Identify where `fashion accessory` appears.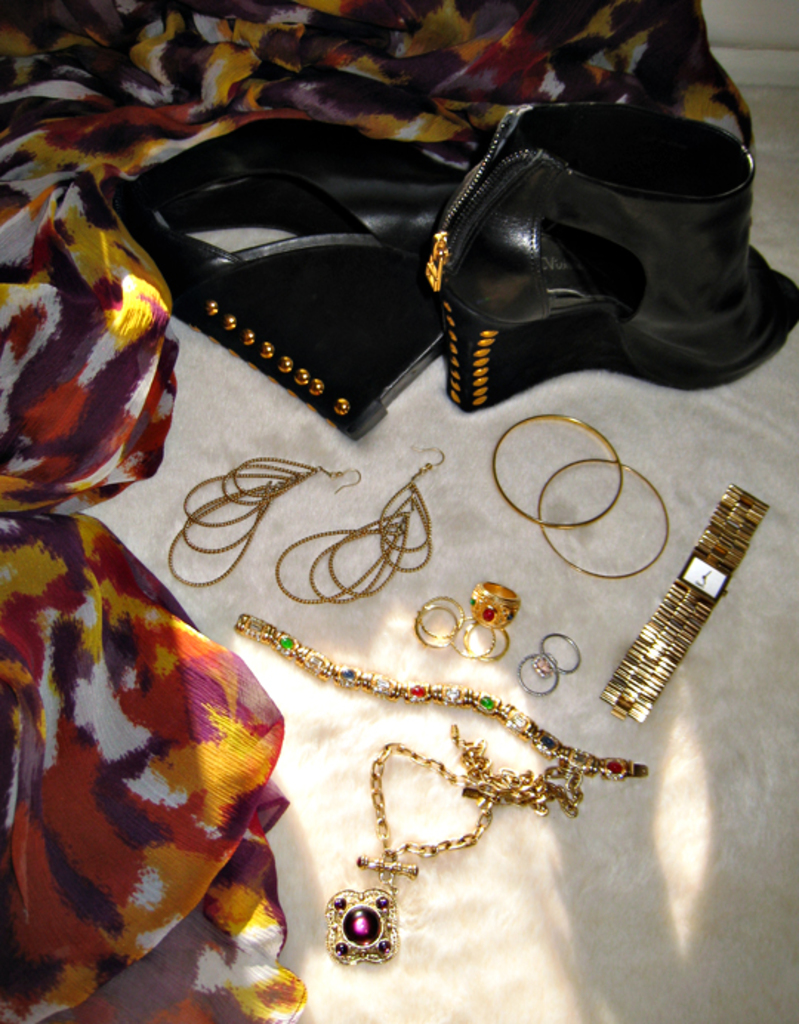
Appears at left=466, top=580, right=522, bottom=632.
